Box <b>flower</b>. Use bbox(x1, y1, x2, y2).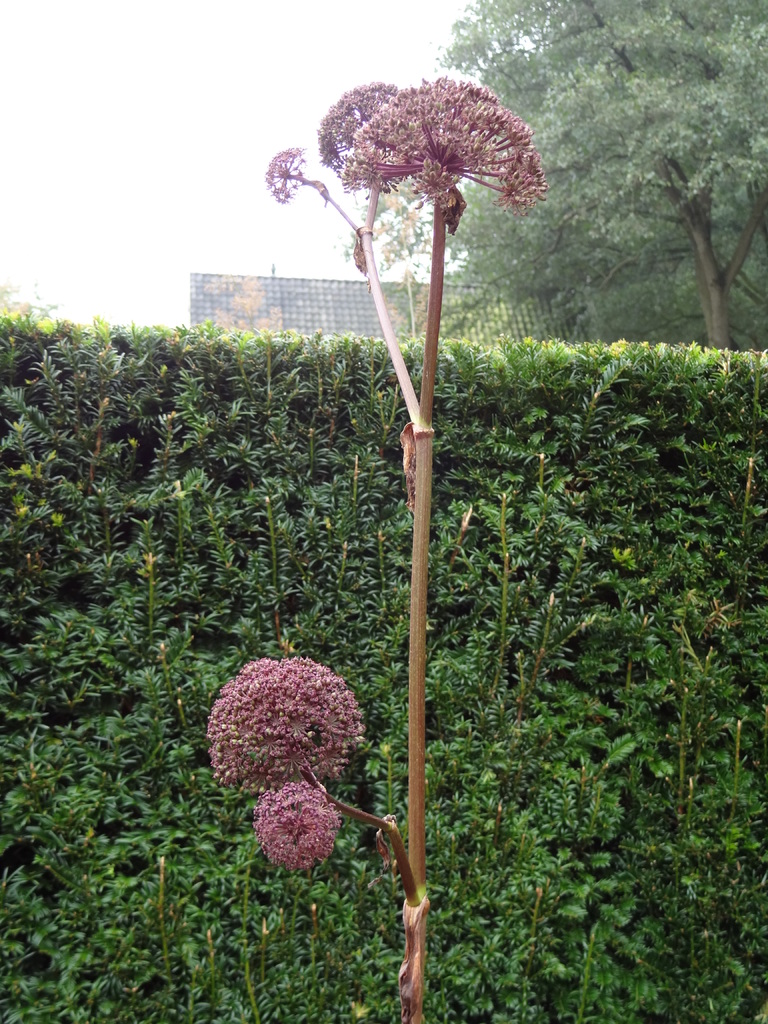
bbox(618, 545, 637, 580).
